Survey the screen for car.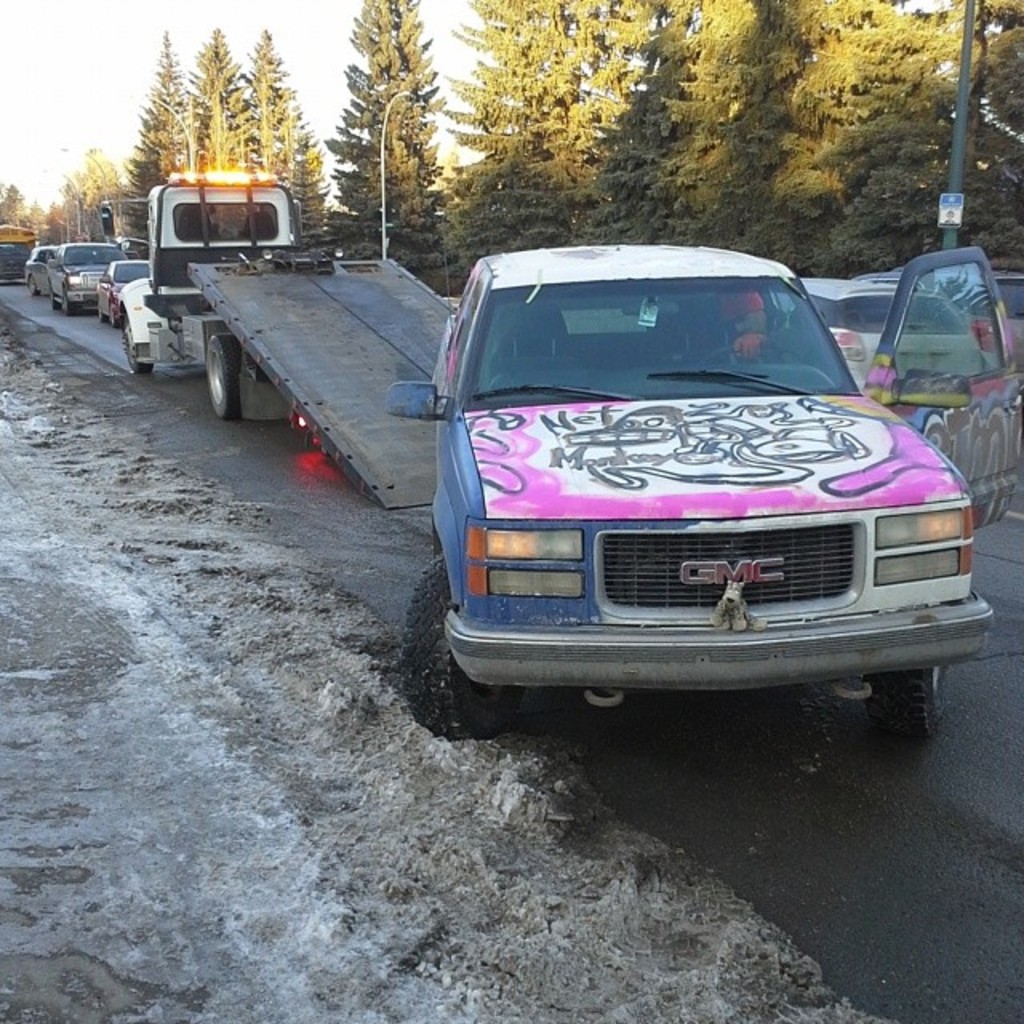
Survey found: region(413, 245, 1002, 747).
